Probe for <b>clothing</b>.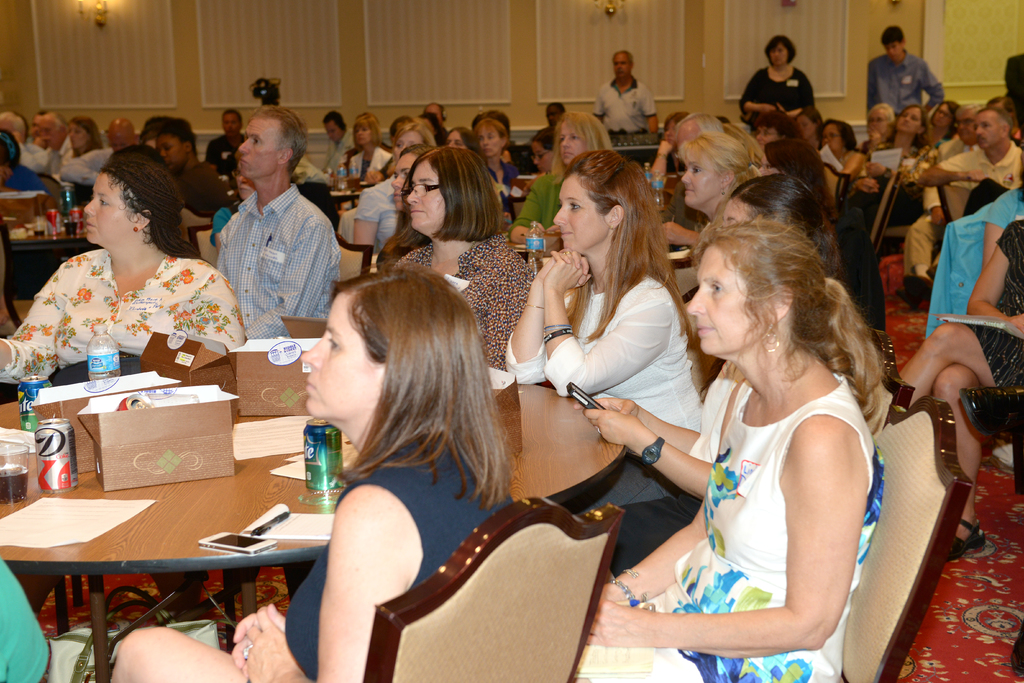
Probe result: bbox(374, 236, 534, 373).
